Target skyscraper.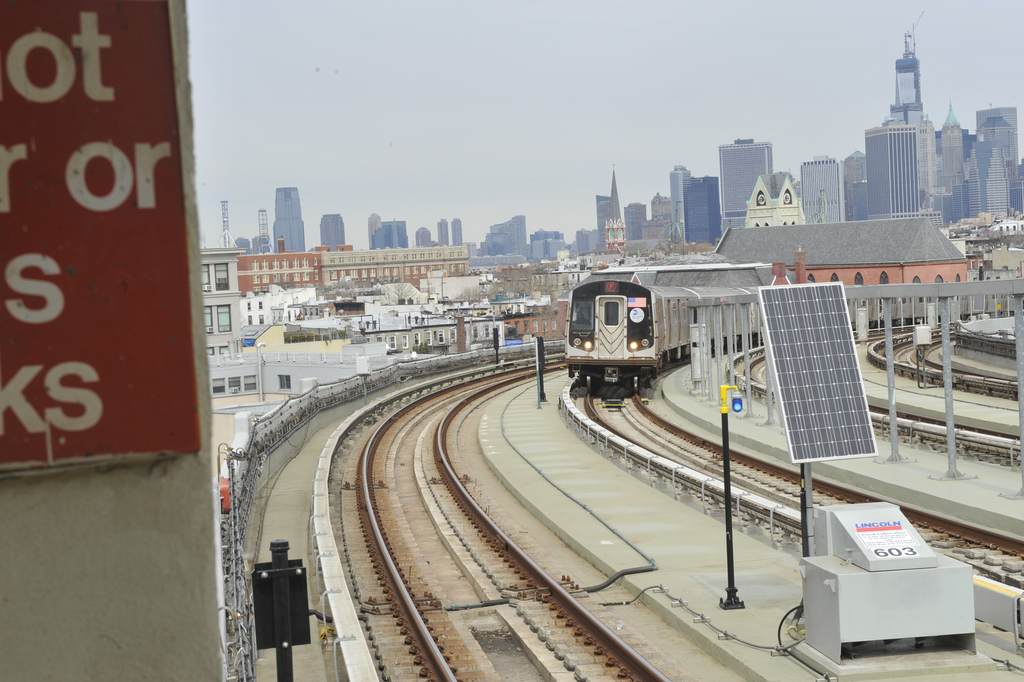
Target region: x1=272 y1=186 x2=305 y2=250.
